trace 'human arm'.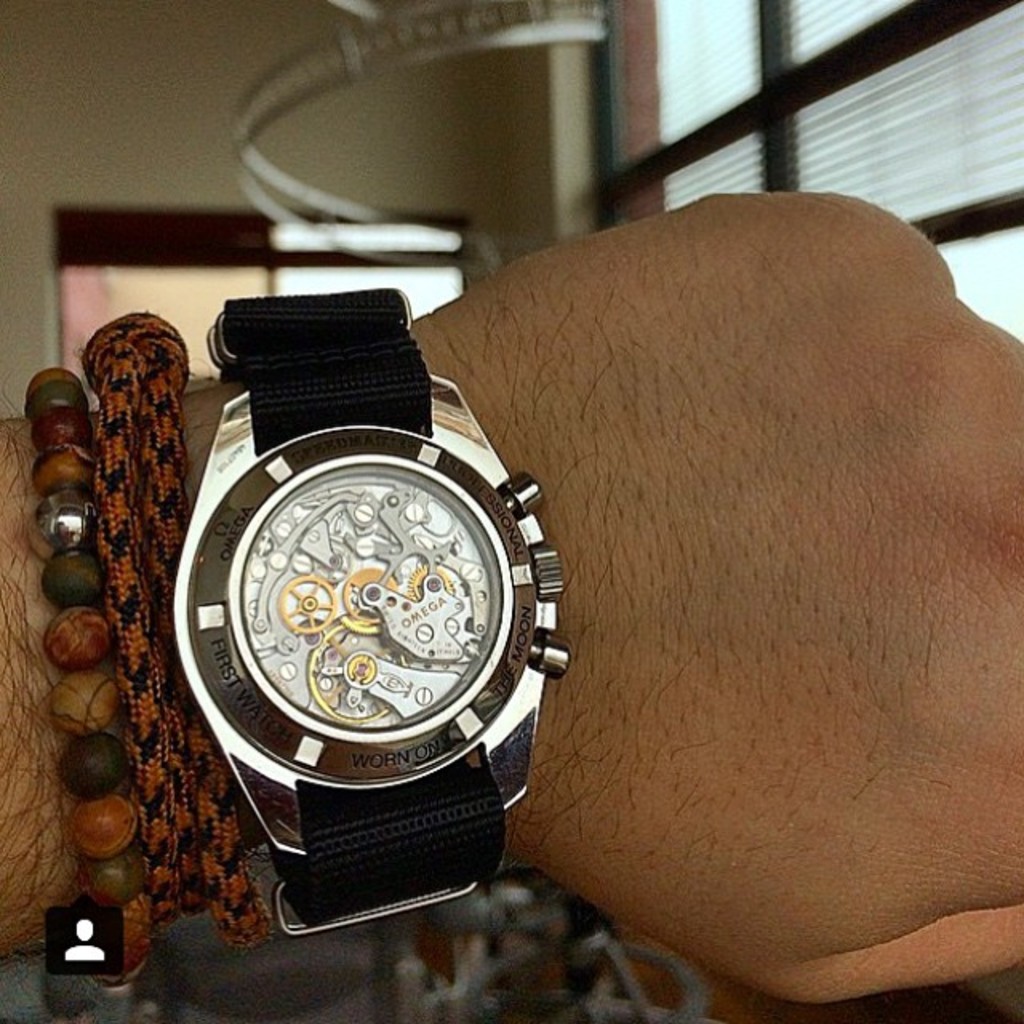
Traced to 0,184,1022,1013.
